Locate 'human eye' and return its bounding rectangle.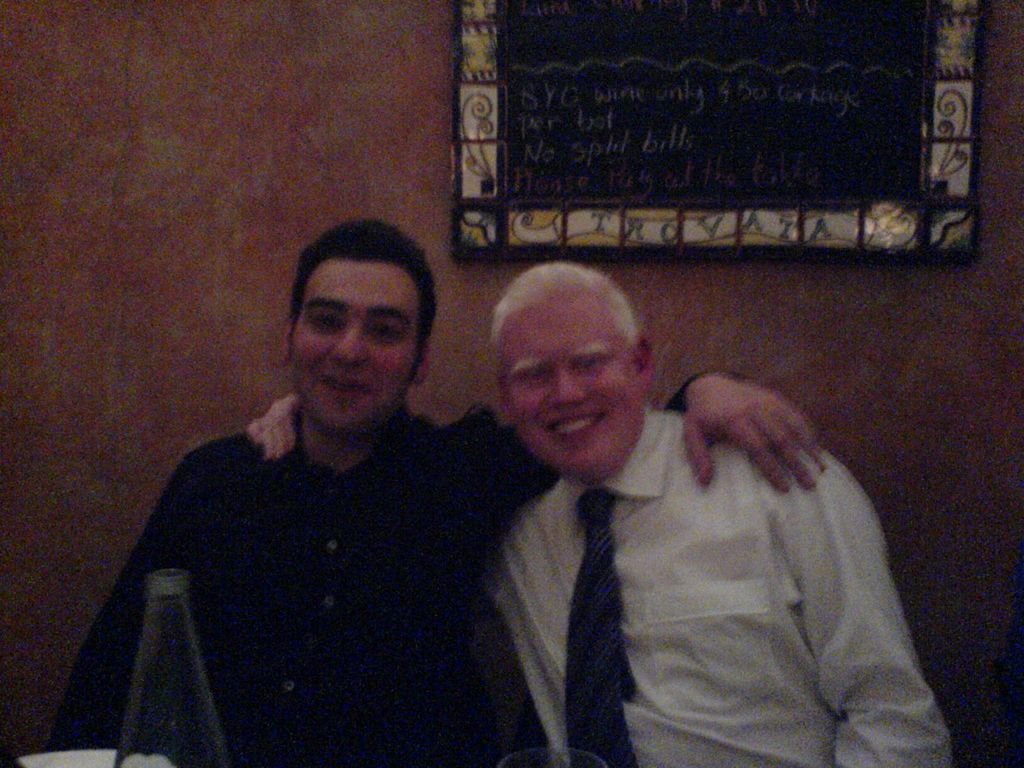
region(369, 311, 404, 340).
